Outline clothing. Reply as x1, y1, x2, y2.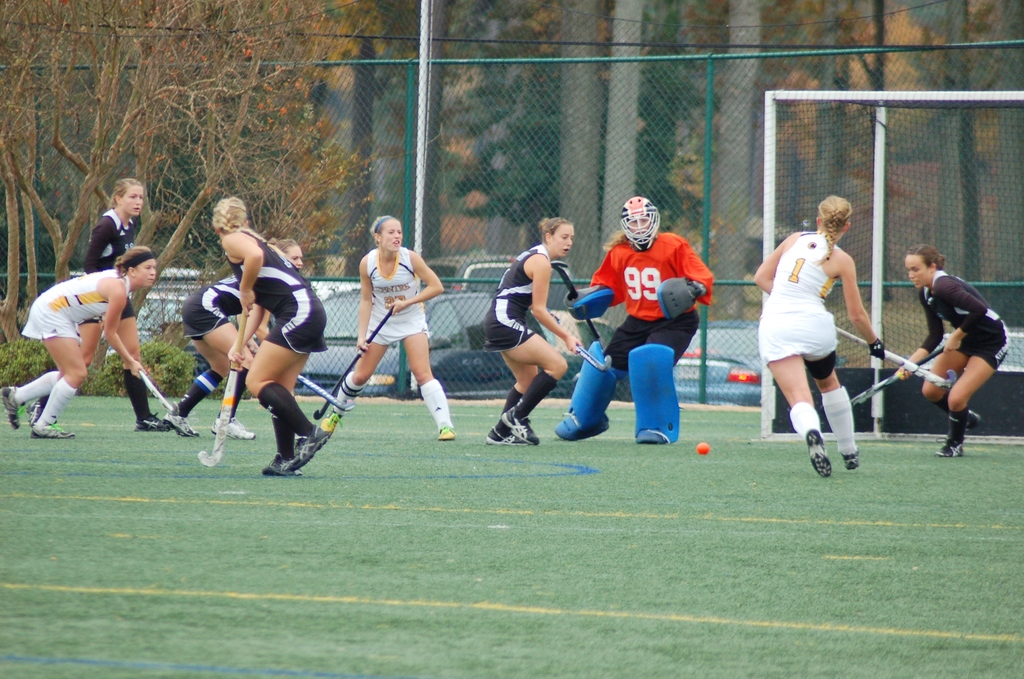
225, 223, 334, 357.
